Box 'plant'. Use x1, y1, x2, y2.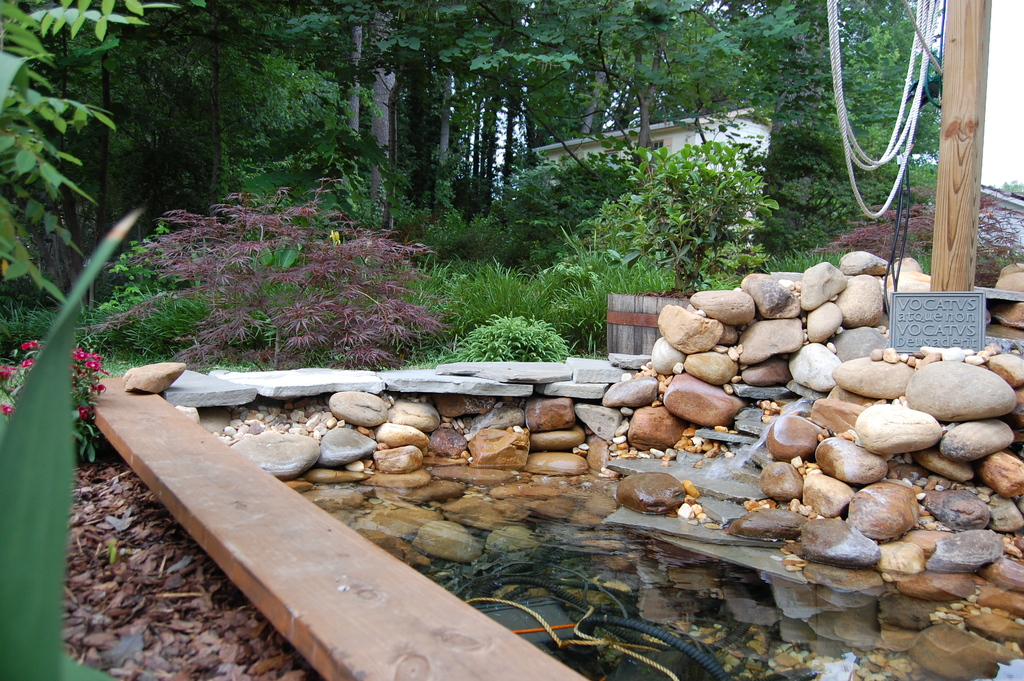
435, 311, 570, 363.
